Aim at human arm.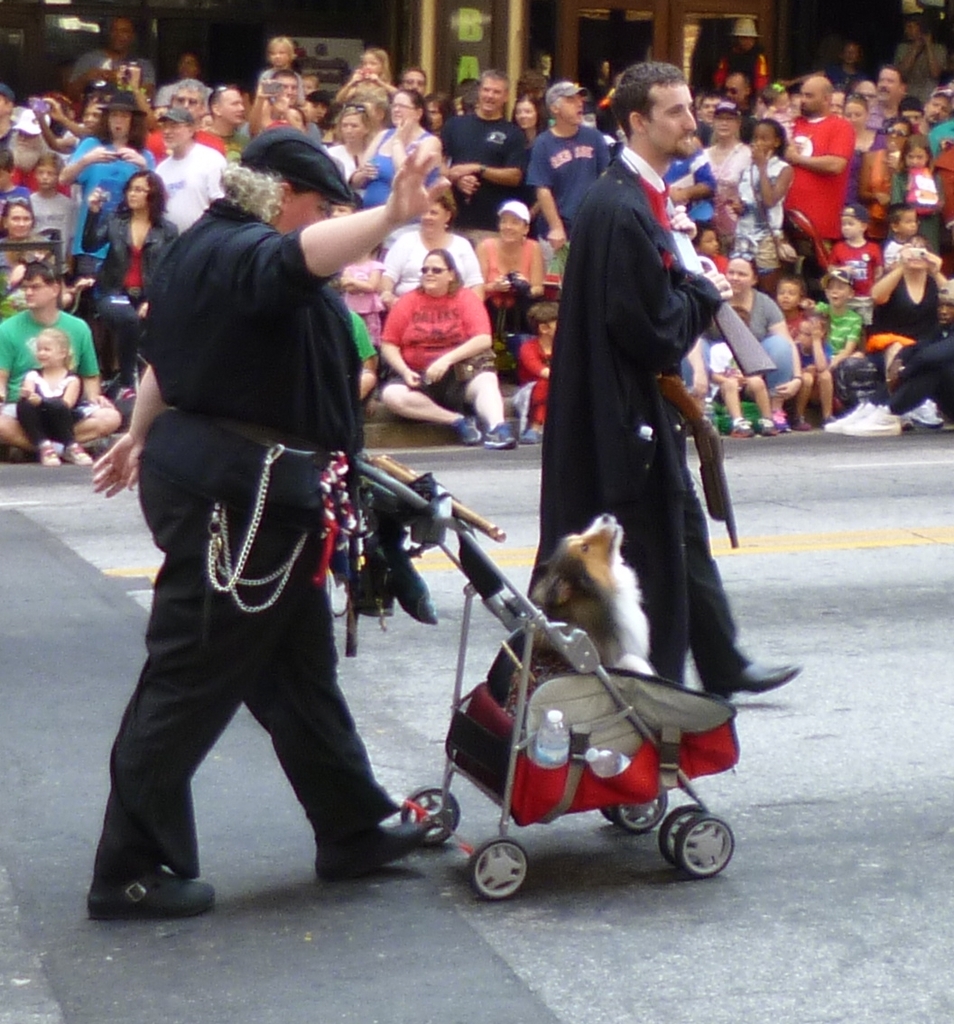
Aimed at pyautogui.locateOnScreen(386, 113, 443, 171).
